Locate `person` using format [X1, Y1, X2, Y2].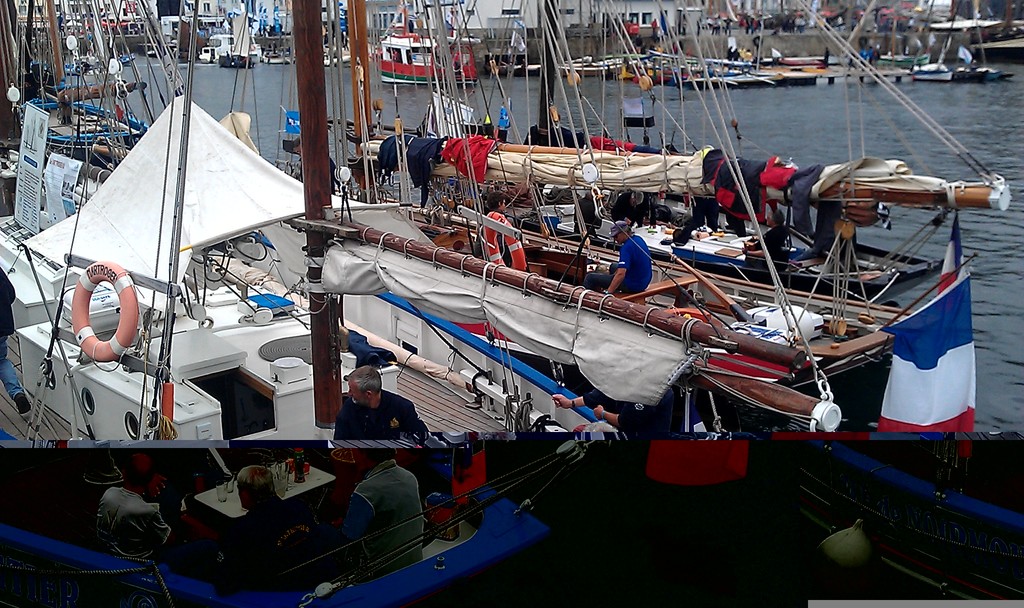
[584, 218, 657, 296].
